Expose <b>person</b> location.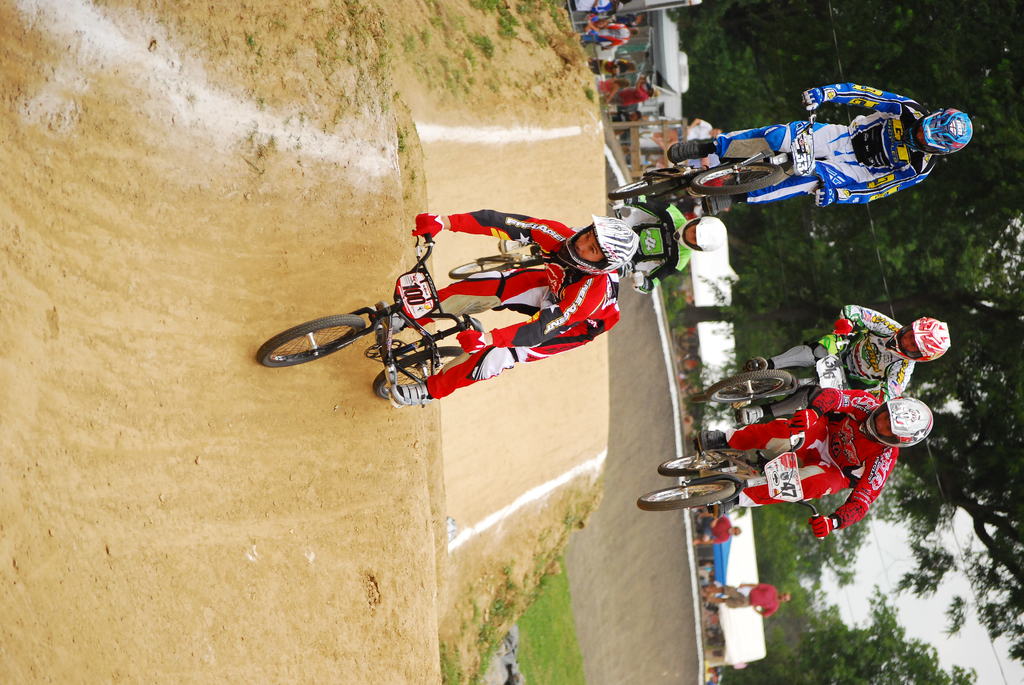
Exposed at [x1=704, y1=576, x2=796, y2=617].
